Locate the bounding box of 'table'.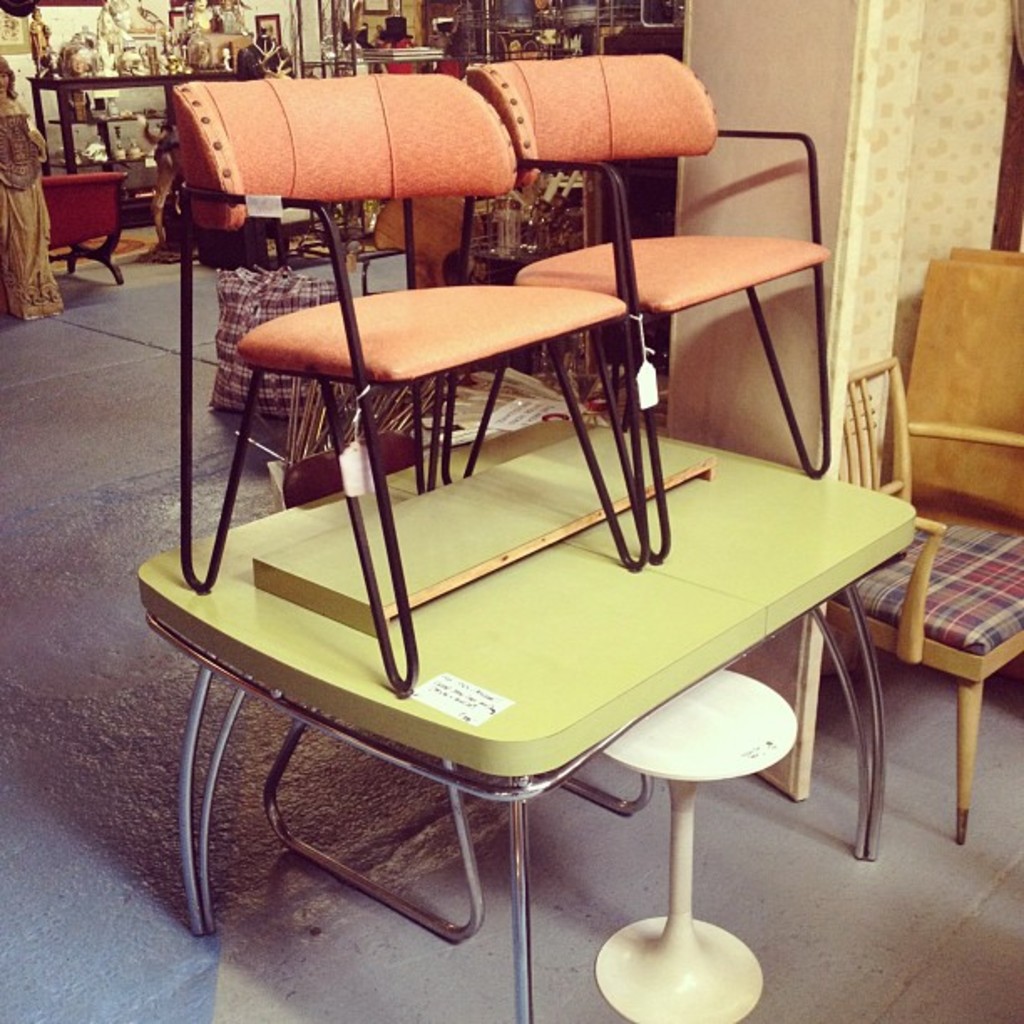
Bounding box: (144,447,909,992).
